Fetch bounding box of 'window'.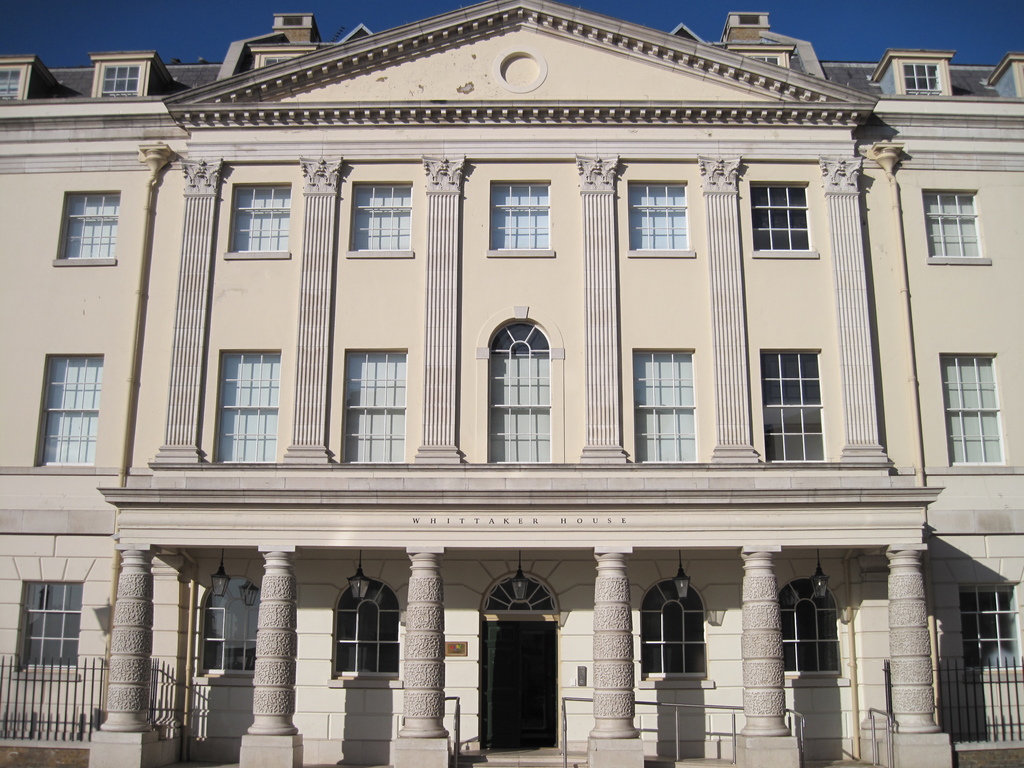
Bbox: bbox=[778, 575, 845, 681].
